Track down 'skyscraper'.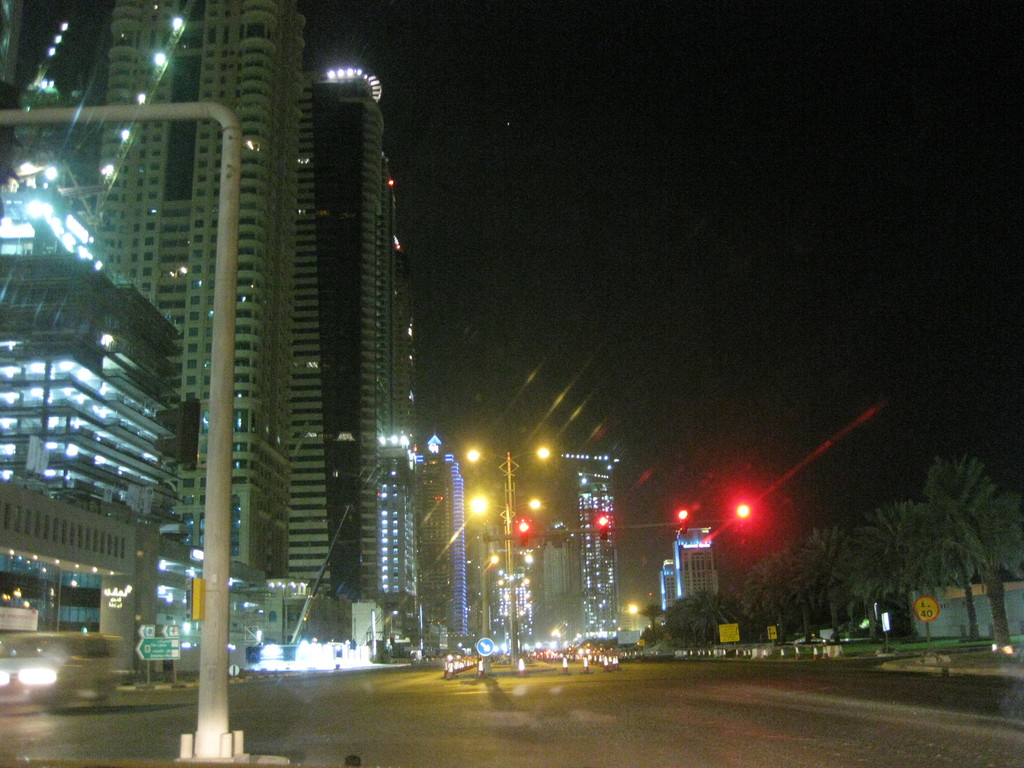
Tracked to bbox=[0, 124, 188, 670].
